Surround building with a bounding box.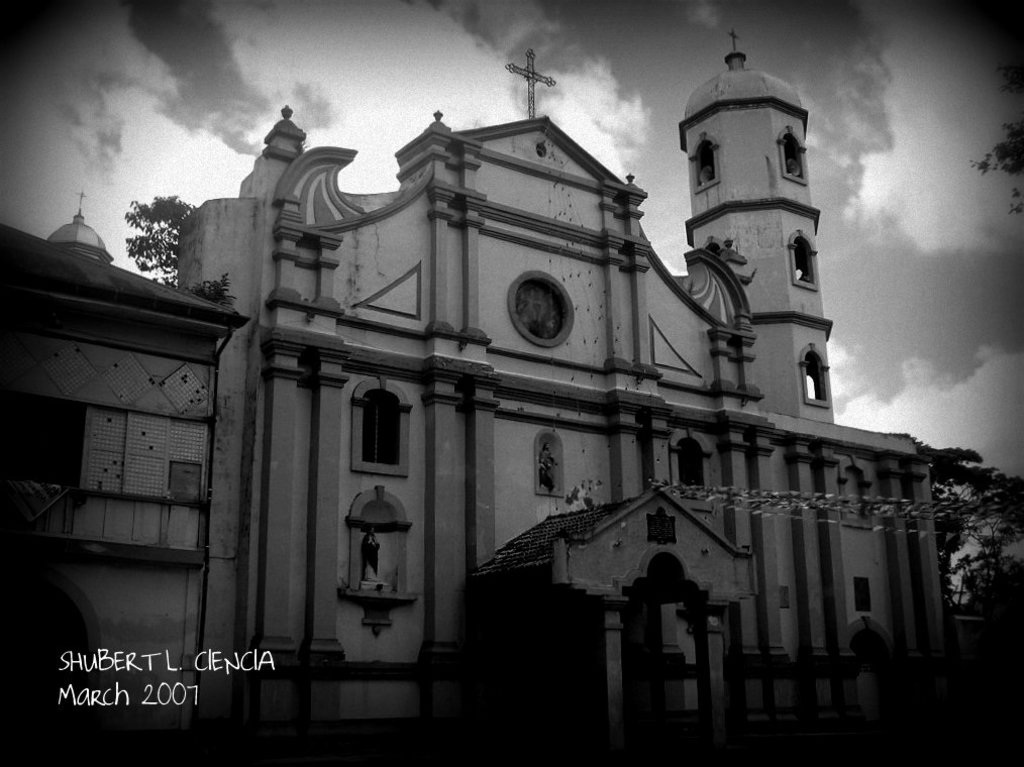
locate(0, 24, 962, 766).
